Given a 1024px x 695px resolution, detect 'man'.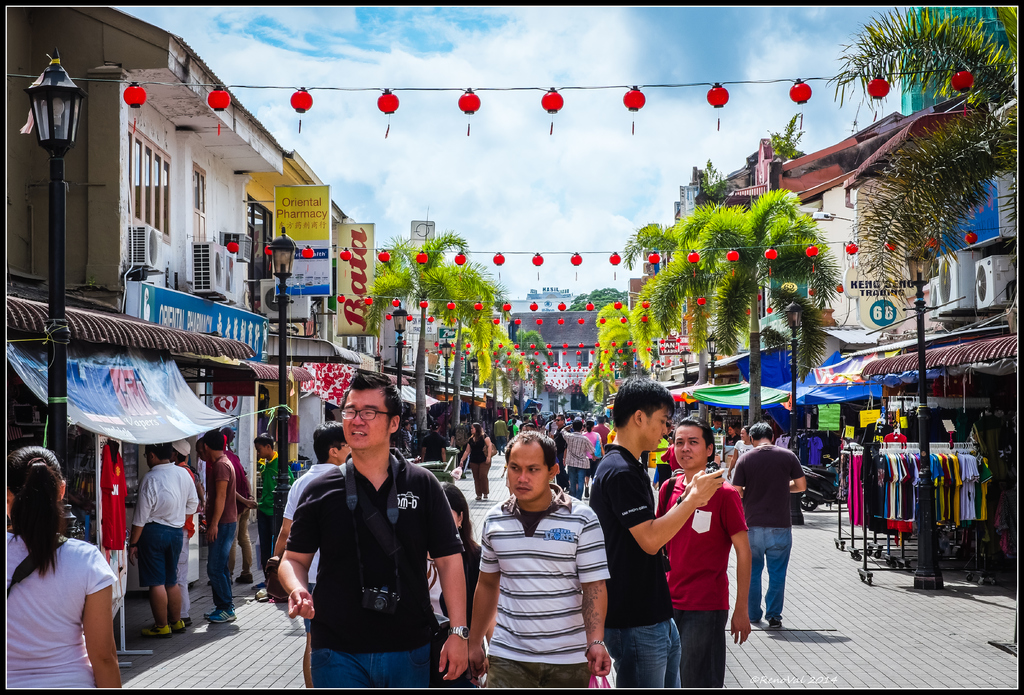
[591, 377, 725, 689].
